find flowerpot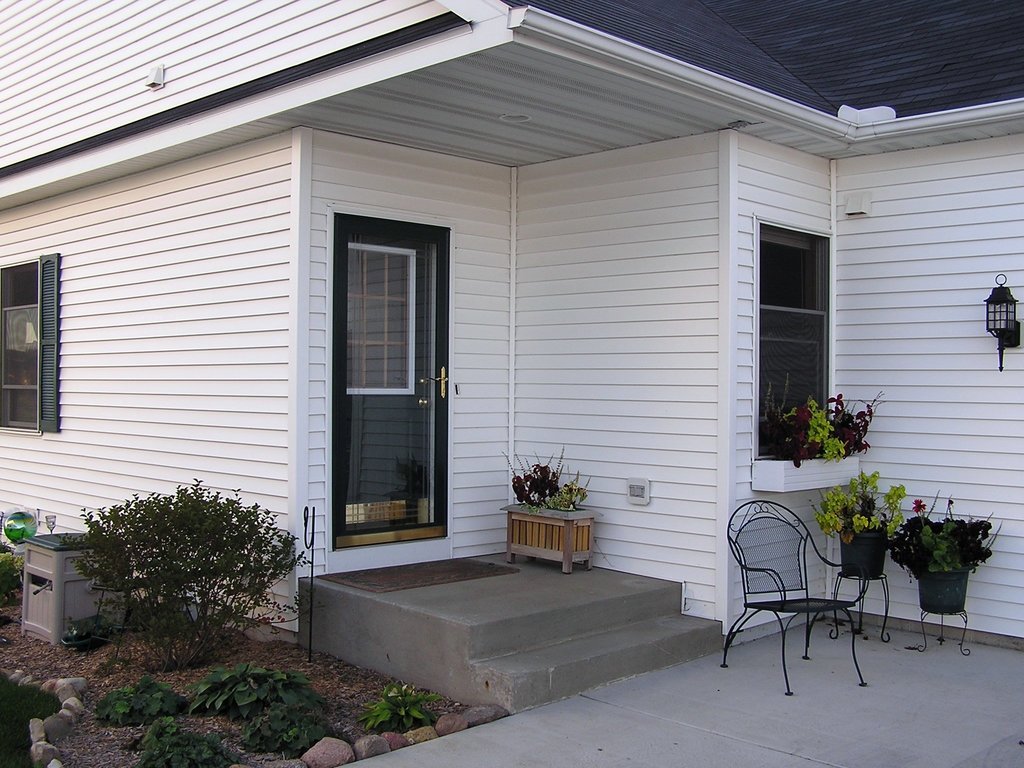
Rect(838, 529, 890, 578)
